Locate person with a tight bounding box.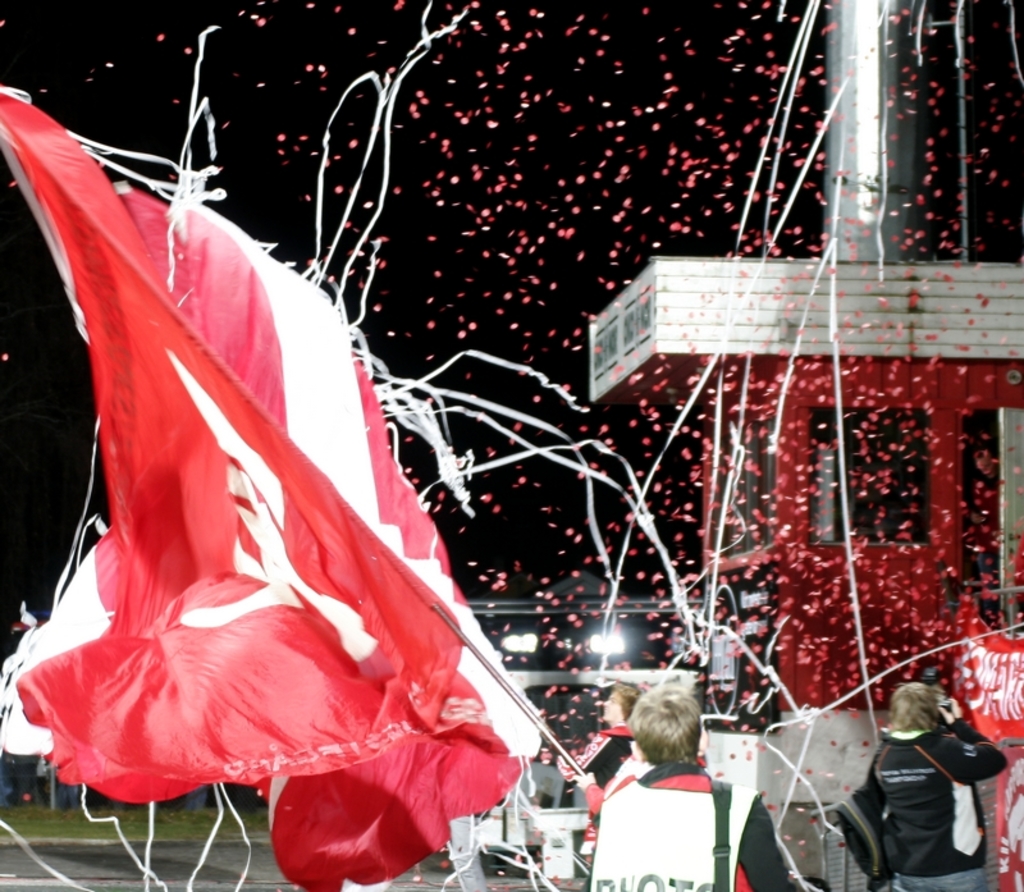
x1=818, y1=659, x2=1005, y2=891.
